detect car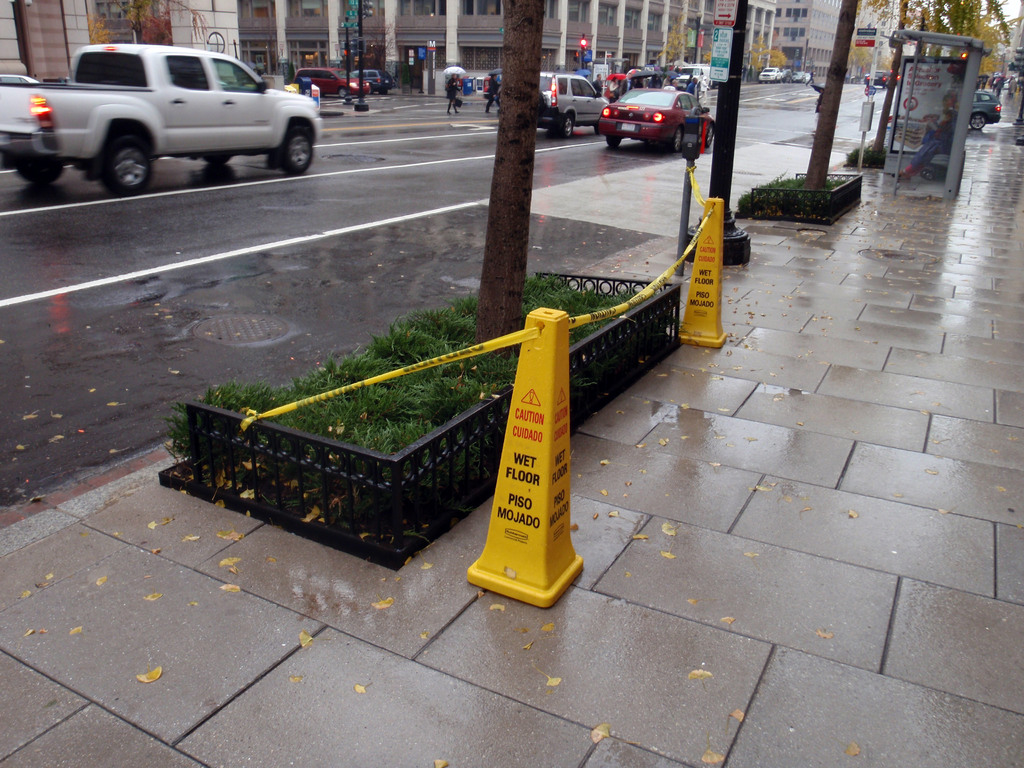
rect(298, 67, 369, 99)
